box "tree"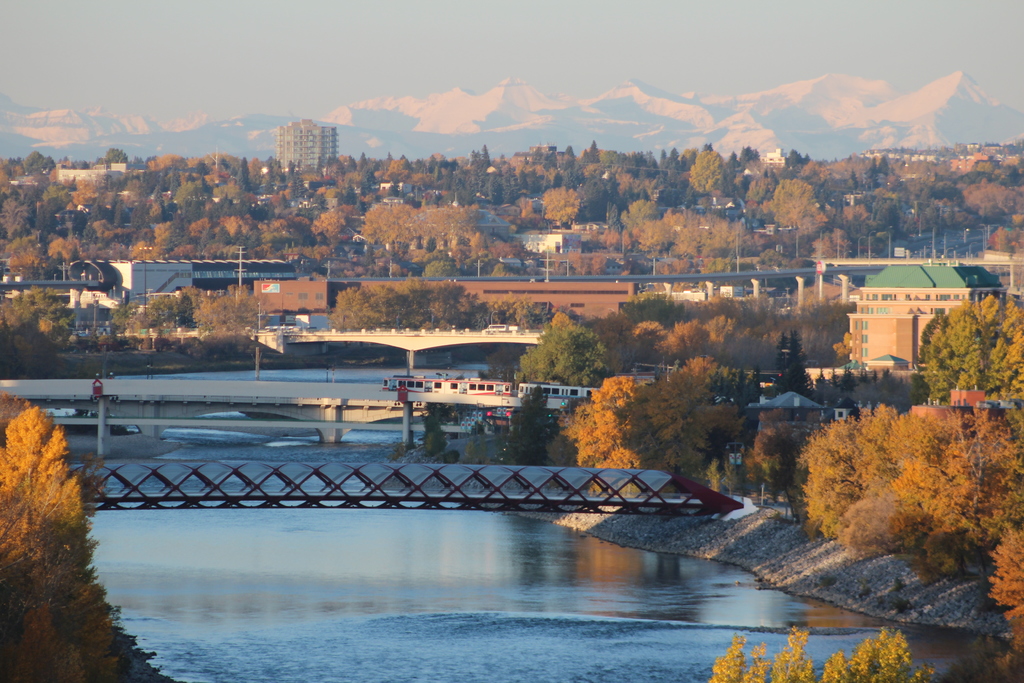
BBox(515, 196, 541, 229)
